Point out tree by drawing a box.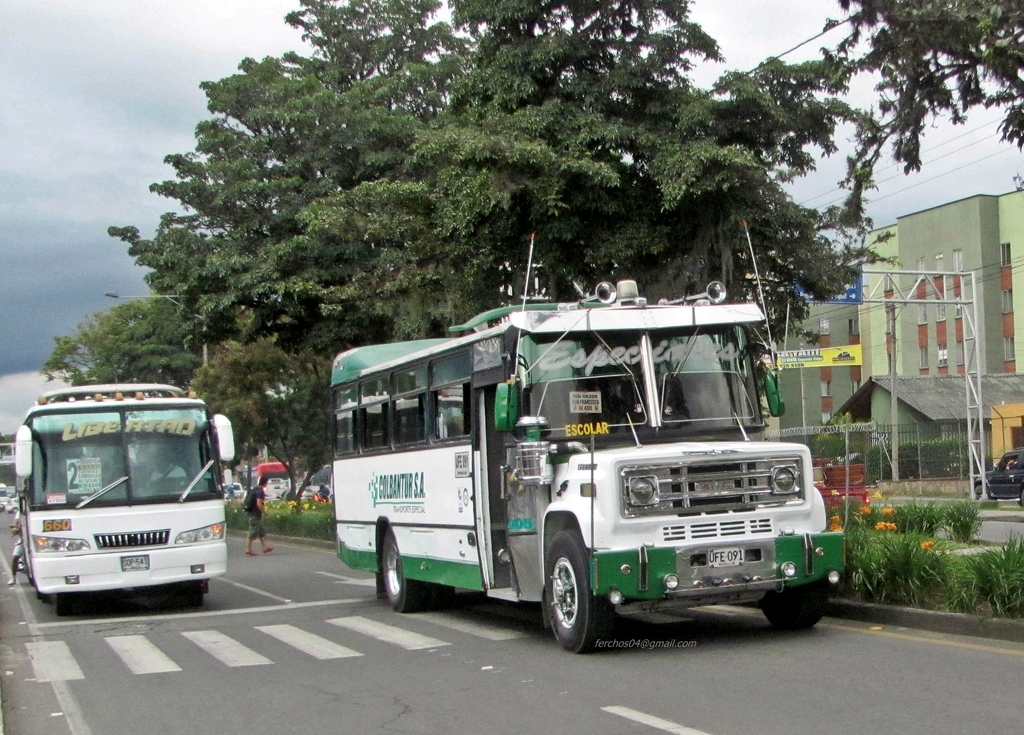
box(829, 0, 1023, 248).
